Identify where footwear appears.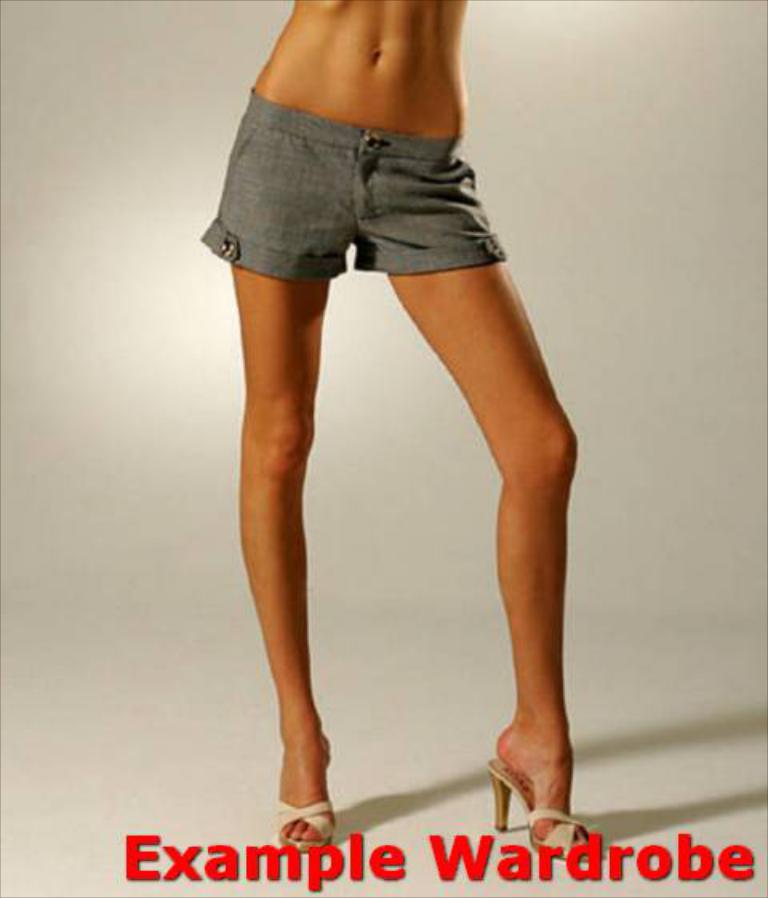
Appears at x1=270, y1=693, x2=341, y2=832.
